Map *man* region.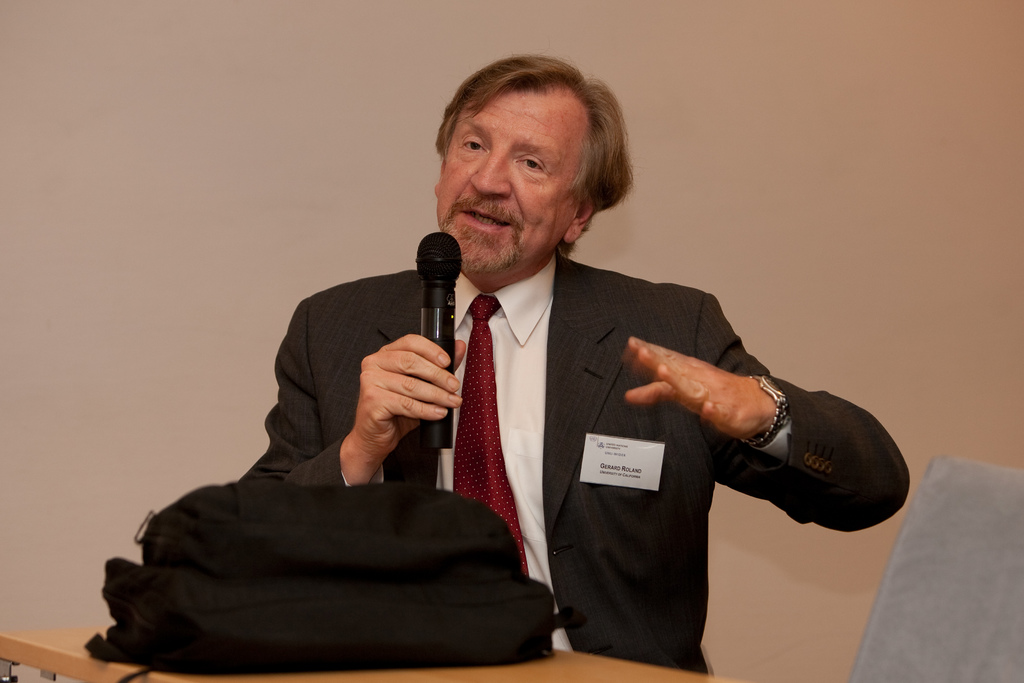
Mapped to {"left": 250, "top": 85, "right": 833, "bottom": 639}.
